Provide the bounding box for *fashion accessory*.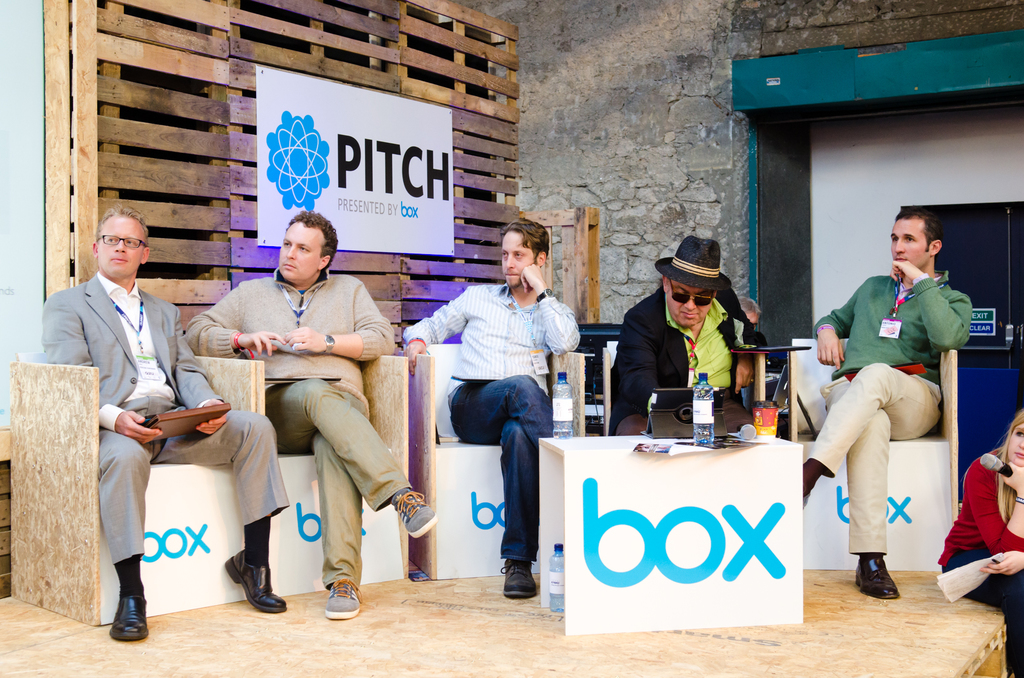
500 559 538 597.
